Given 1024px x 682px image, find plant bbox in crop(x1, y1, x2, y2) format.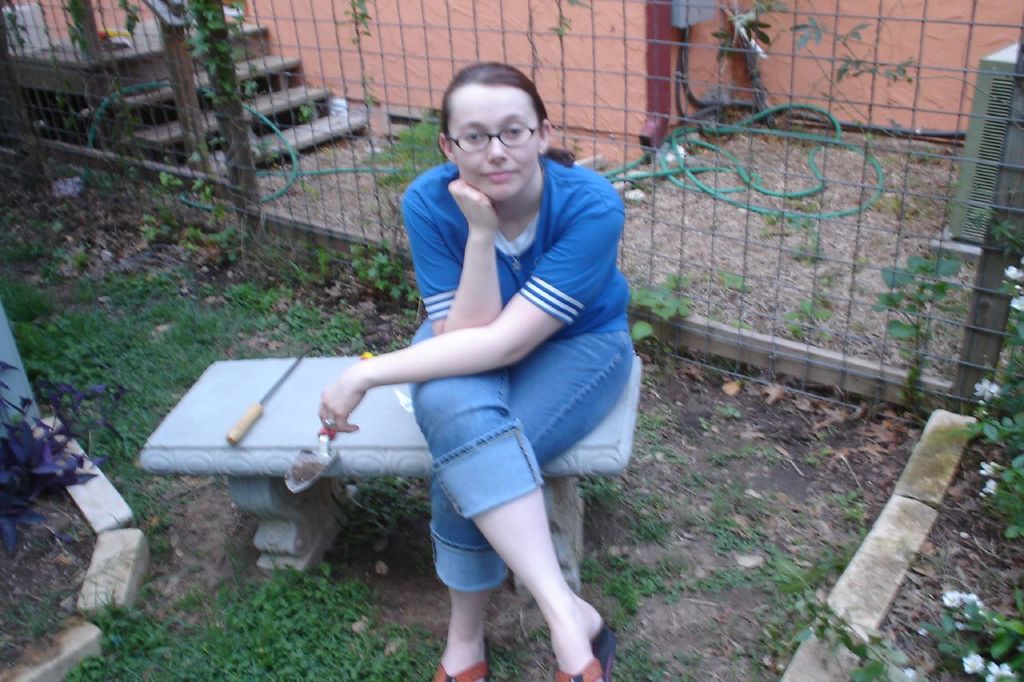
crop(631, 273, 691, 358).
